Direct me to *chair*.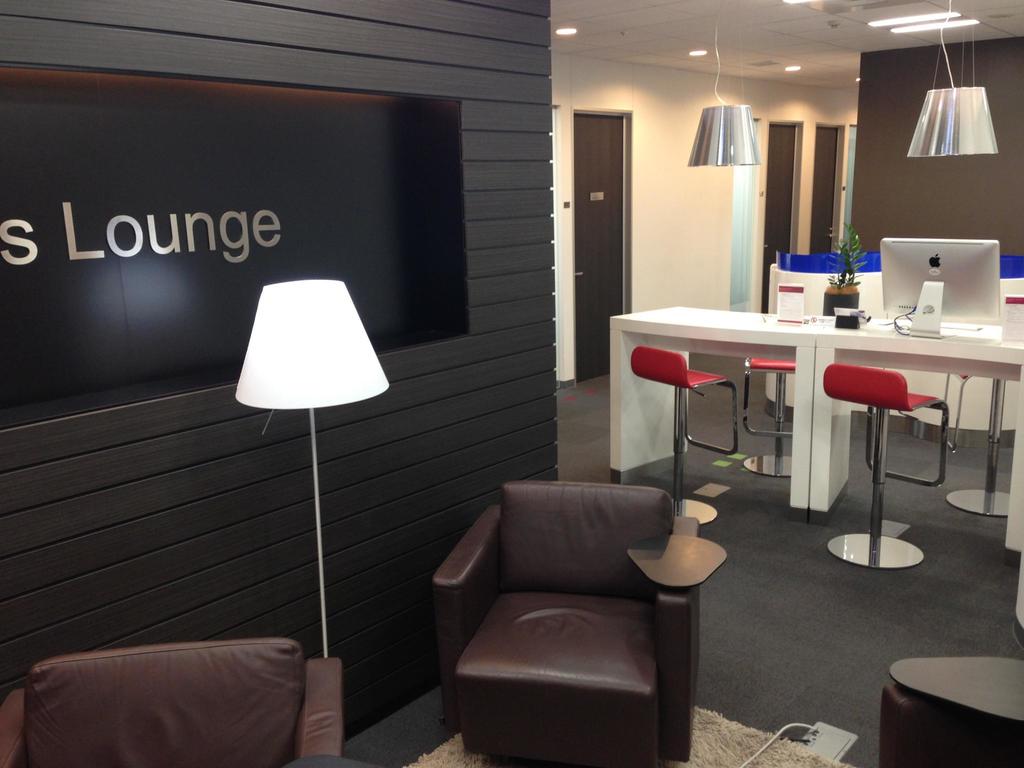
Direction: 629,348,740,525.
